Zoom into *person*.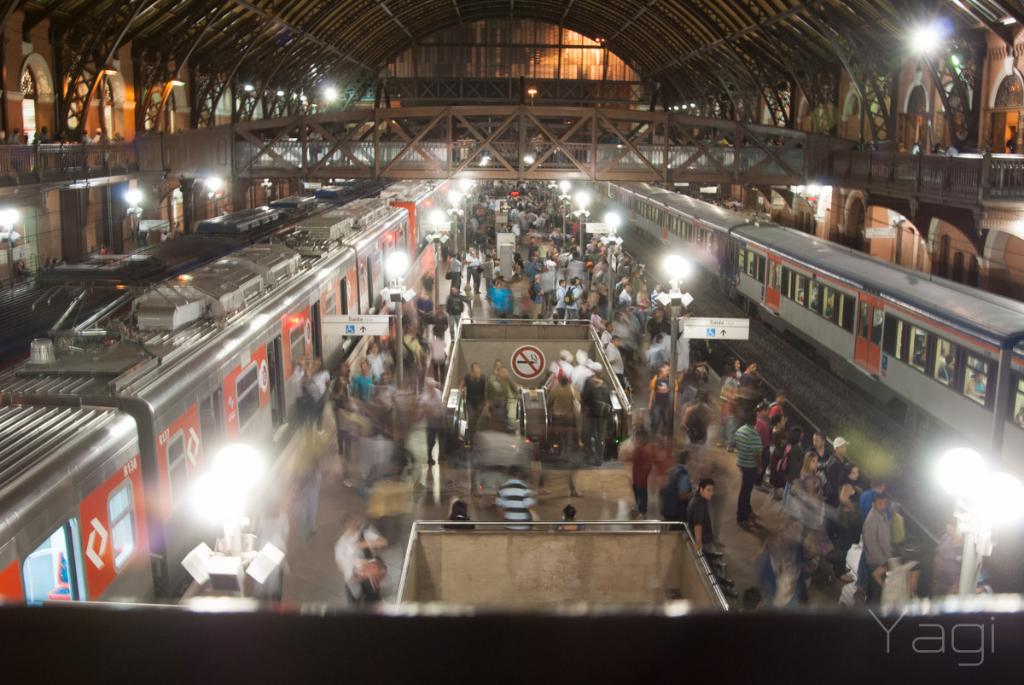
Zoom target: <region>763, 390, 789, 433</region>.
